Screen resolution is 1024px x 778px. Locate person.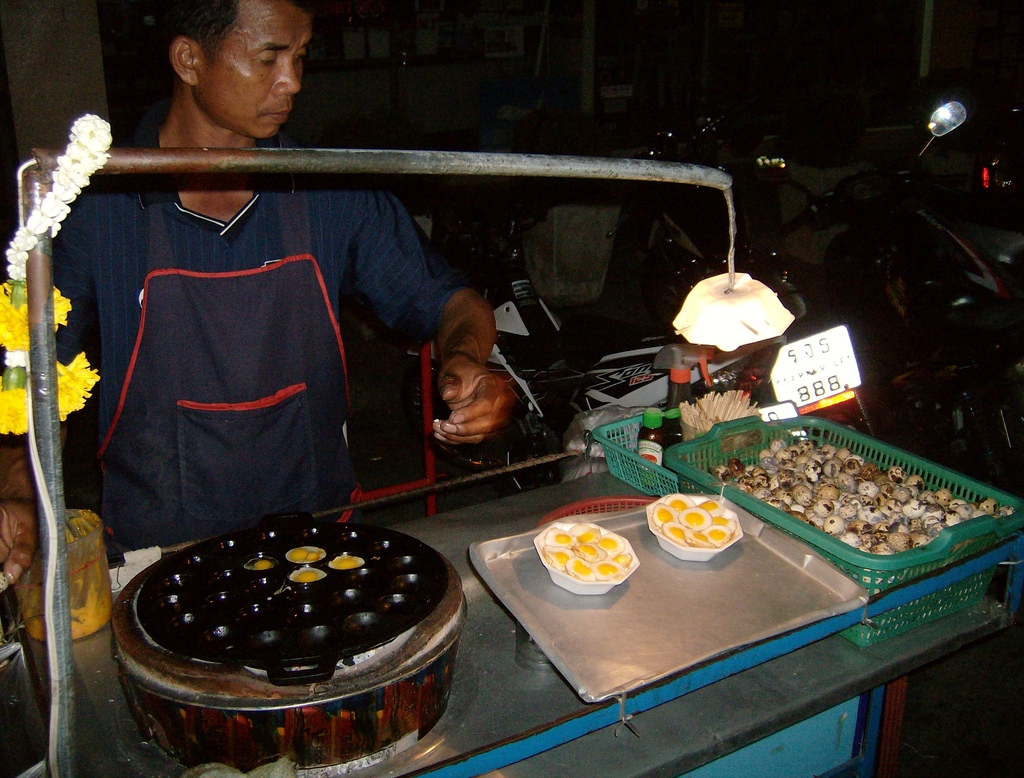
0, 0, 522, 587.
